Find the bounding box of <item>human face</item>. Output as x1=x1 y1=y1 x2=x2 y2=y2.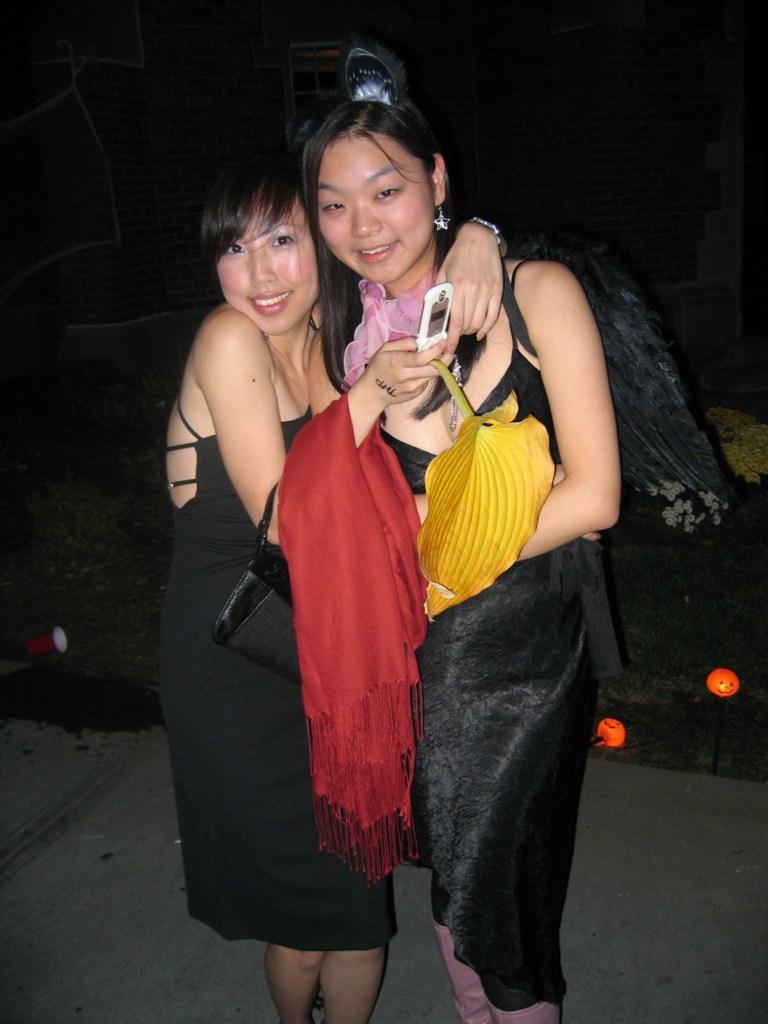
x1=223 y1=200 x2=318 y2=333.
